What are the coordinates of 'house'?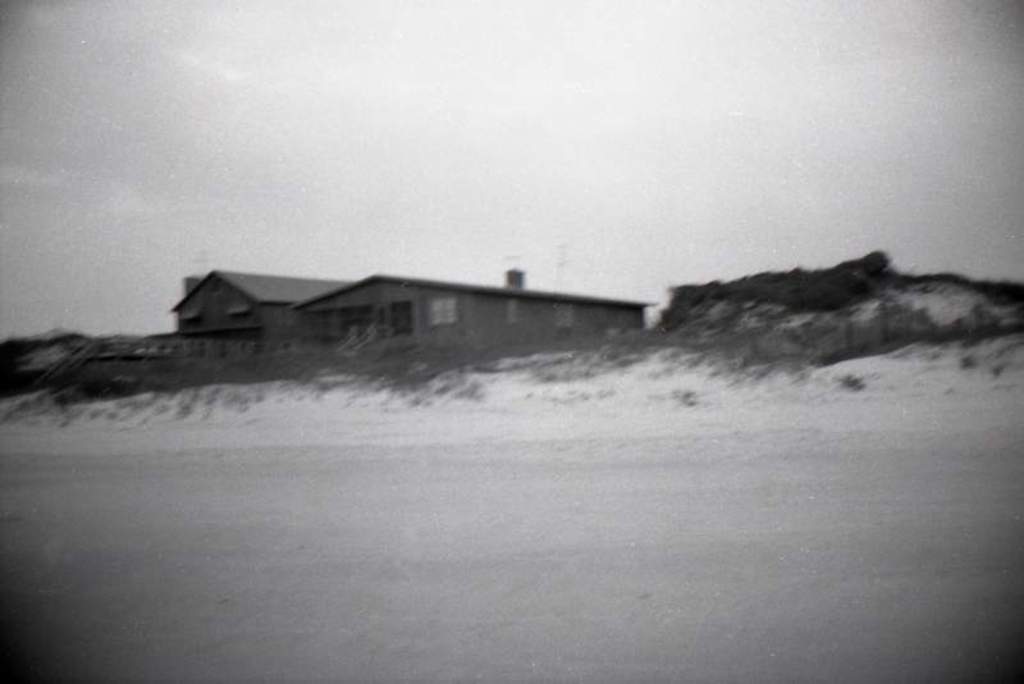
pyautogui.locateOnScreen(169, 269, 657, 336).
